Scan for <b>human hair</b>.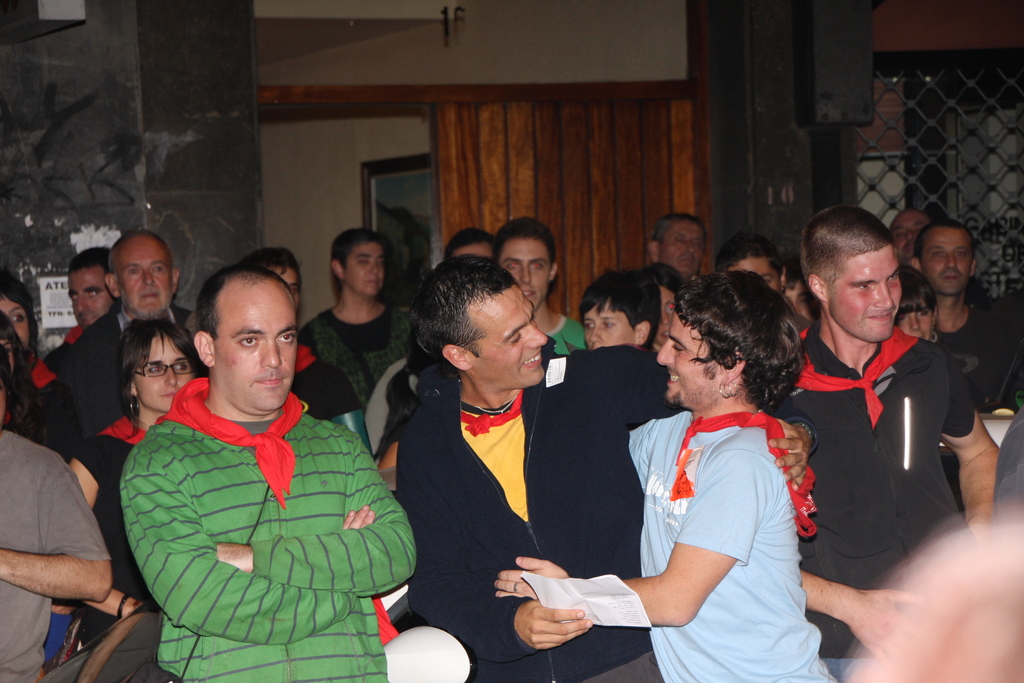
Scan result: [left=330, top=227, right=385, bottom=267].
